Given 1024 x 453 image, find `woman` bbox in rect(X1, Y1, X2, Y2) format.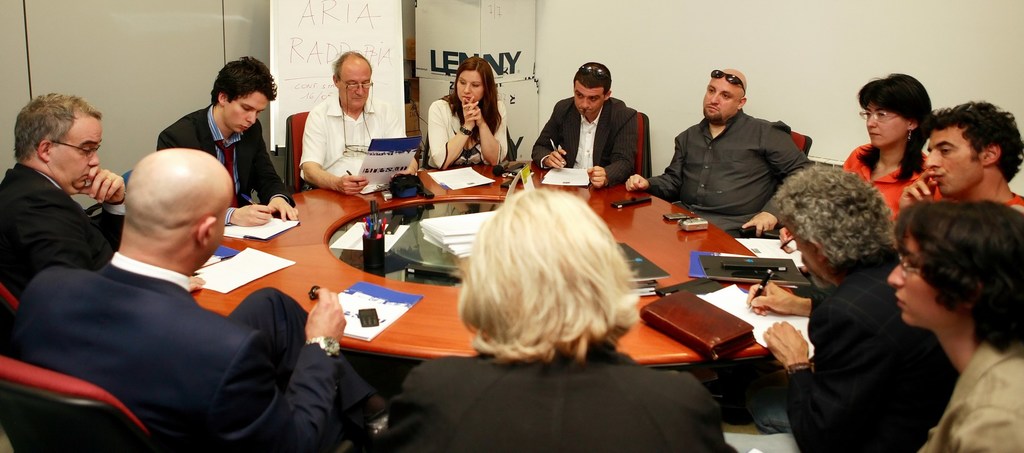
rect(422, 70, 509, 162).
